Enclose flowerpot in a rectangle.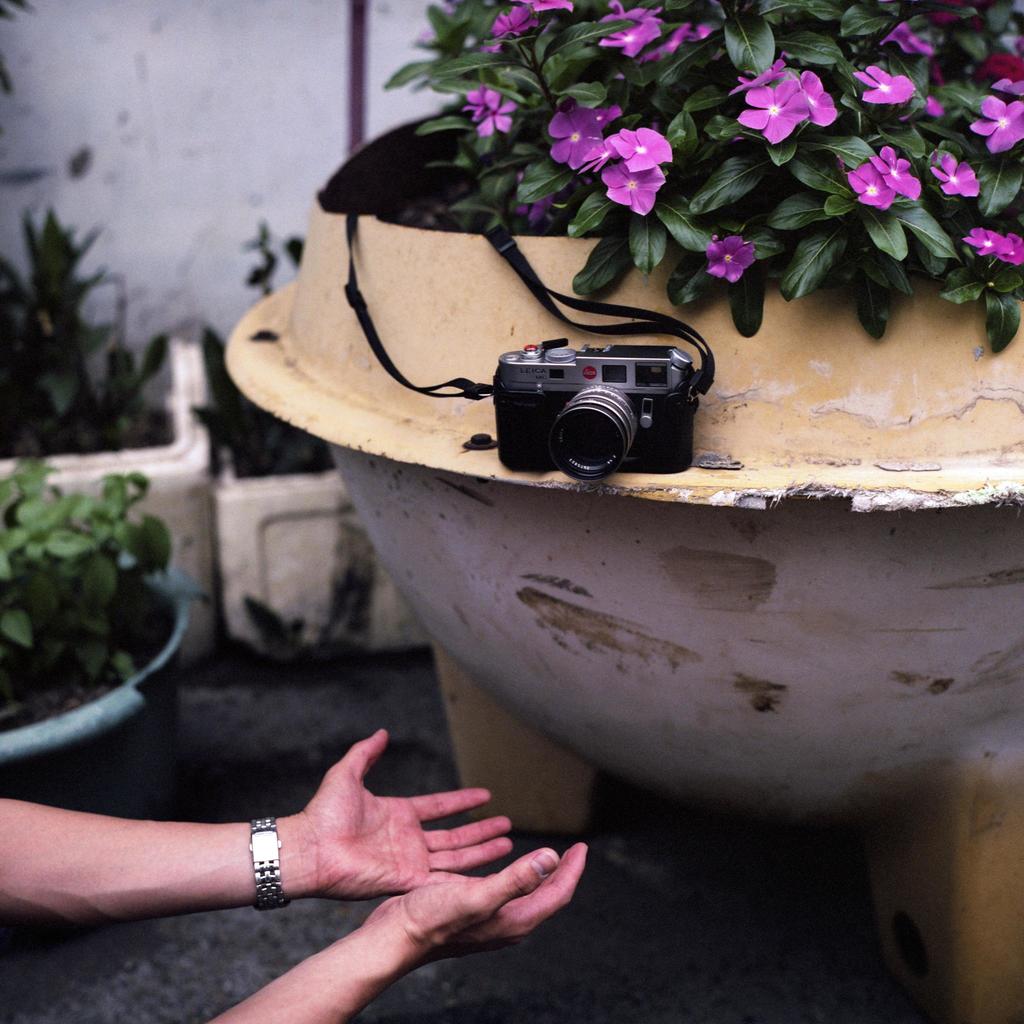
(214,338,445,659).
